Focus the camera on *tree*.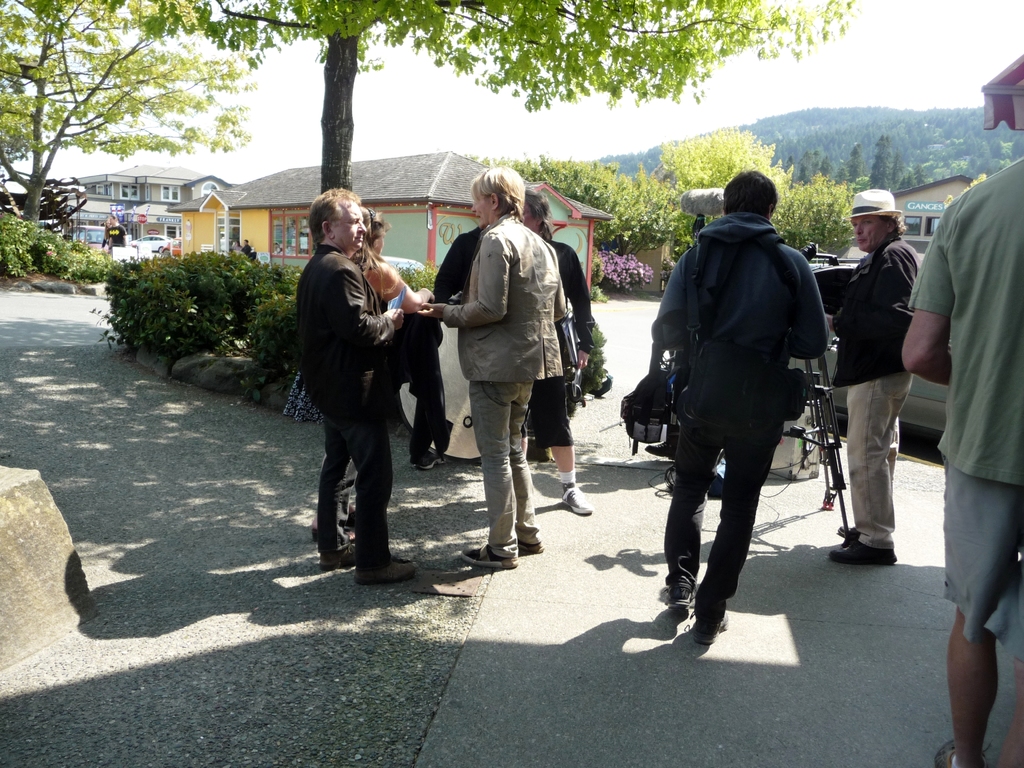
Focus region: select_region(0, 0, 263, 269).
